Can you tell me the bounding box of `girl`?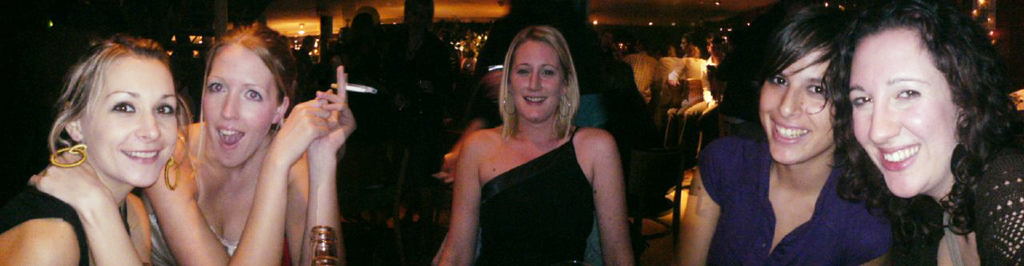
(left=807, top=1, right=1023, bottom=265).
